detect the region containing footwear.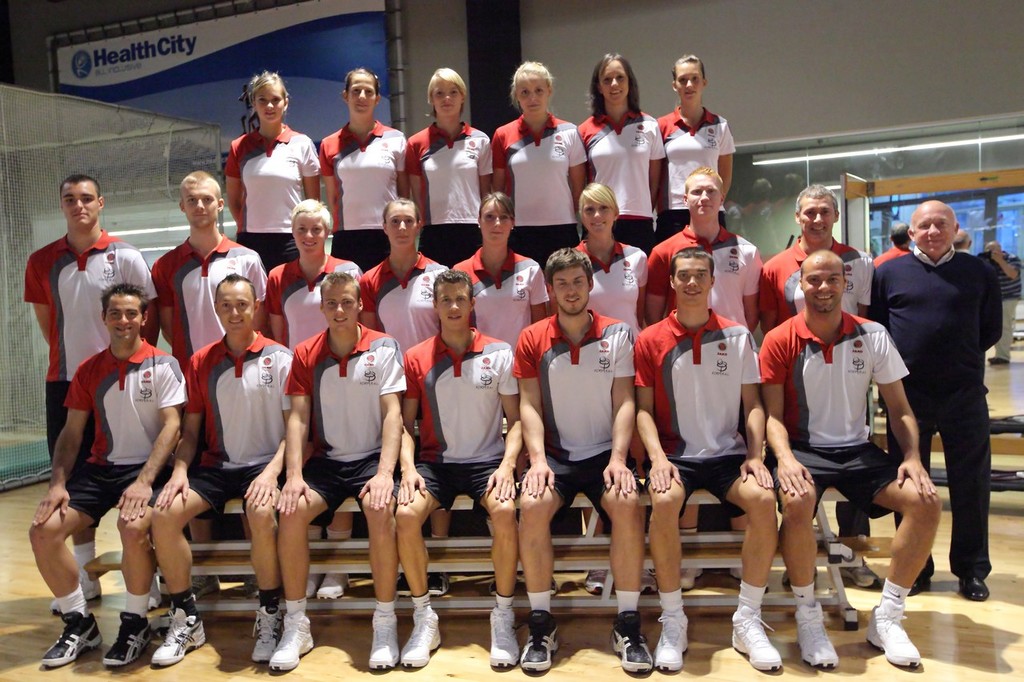
detection(266, 606, 310, 675).
